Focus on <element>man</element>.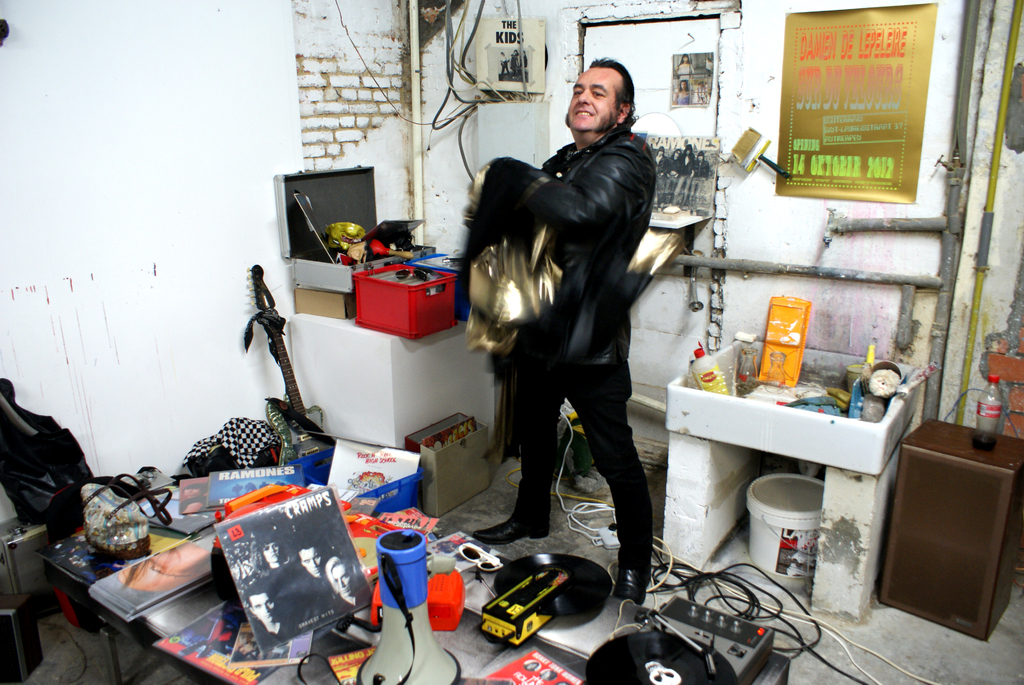
Focused at <region>252, 587, 295, 649</region>.
